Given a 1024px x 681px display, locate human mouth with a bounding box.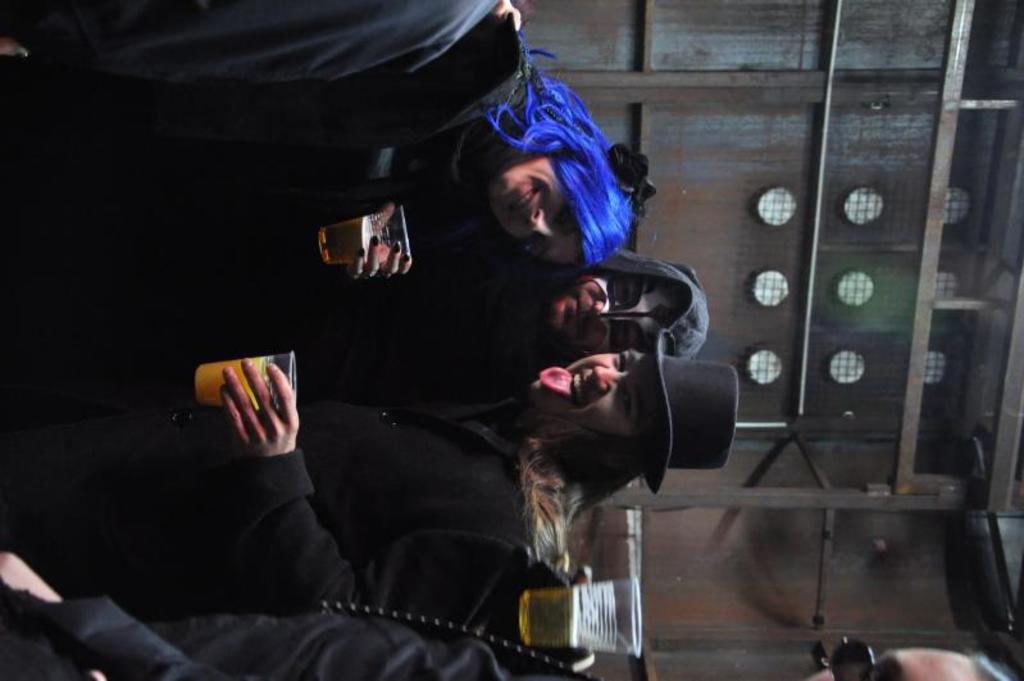
Located: locate(574, 298, 582, 326).
